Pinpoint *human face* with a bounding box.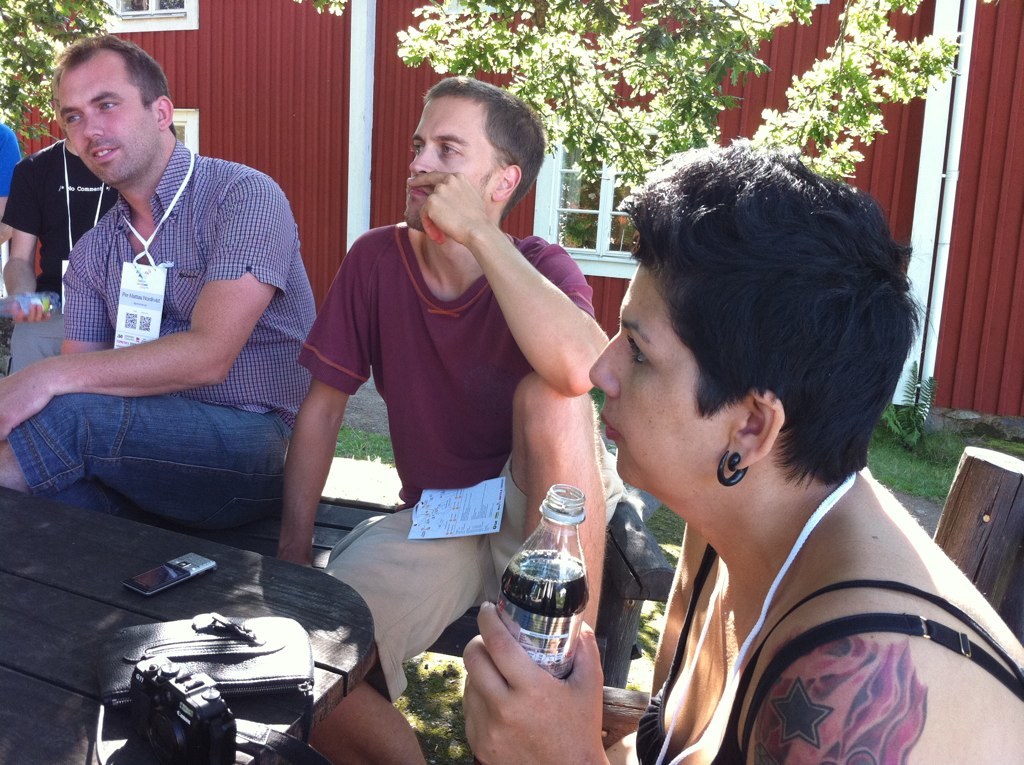
<bbox>51, 69, 153, 184</bbox>.
